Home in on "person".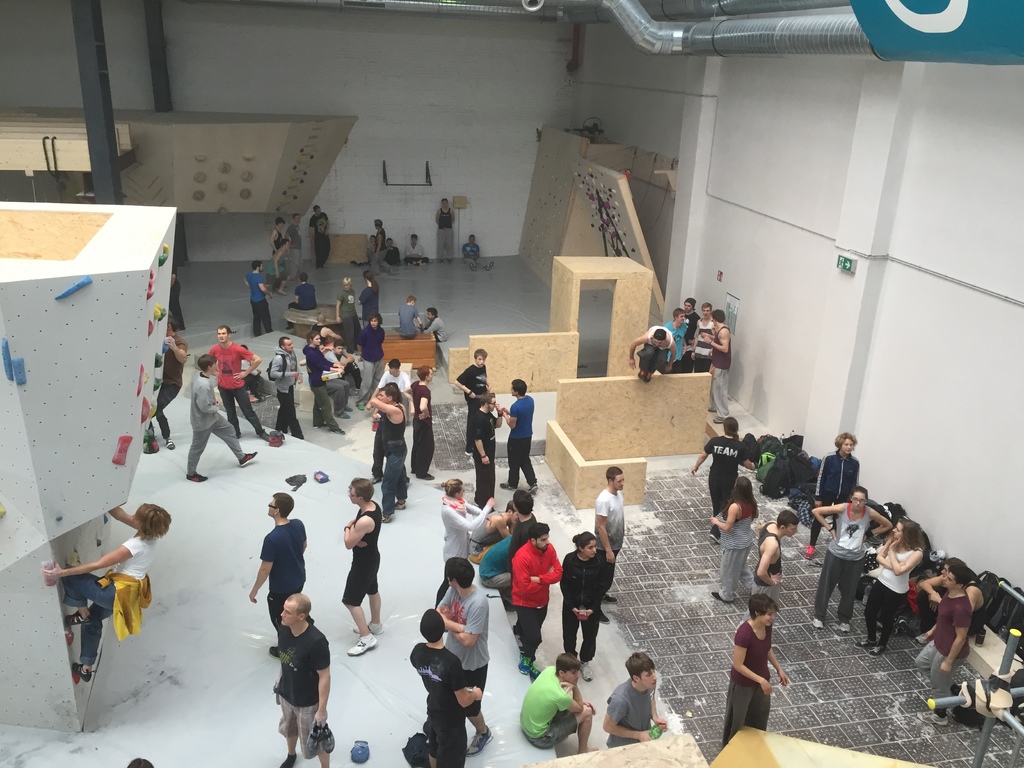
Homed in at bbox=[267, 333, 307, 442].
